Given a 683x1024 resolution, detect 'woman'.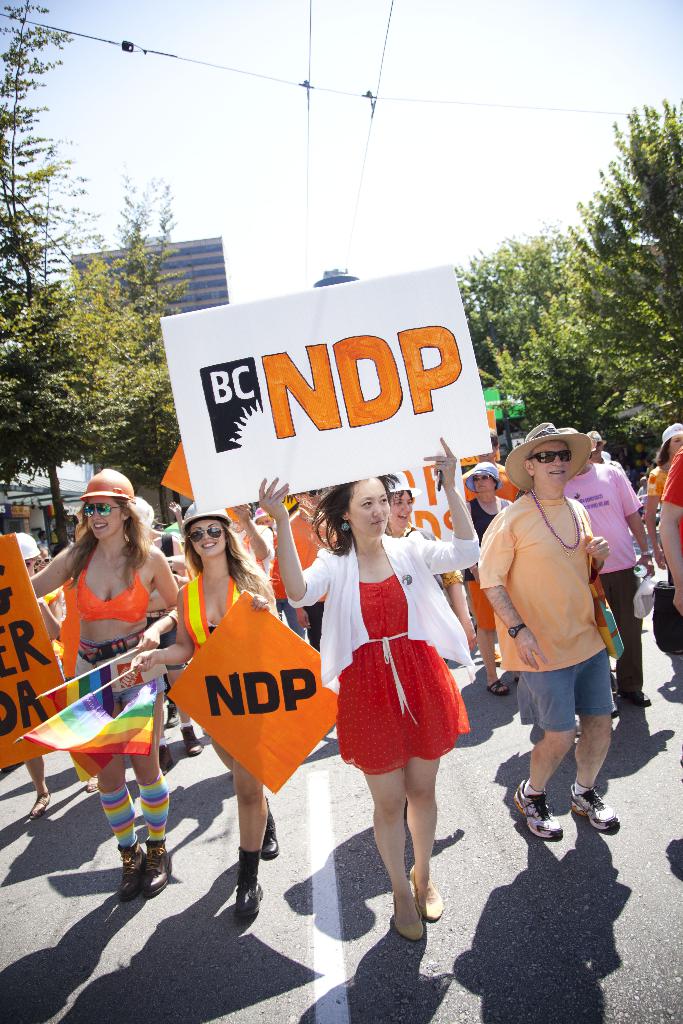
bbox=[454, 459, 522, 697].
